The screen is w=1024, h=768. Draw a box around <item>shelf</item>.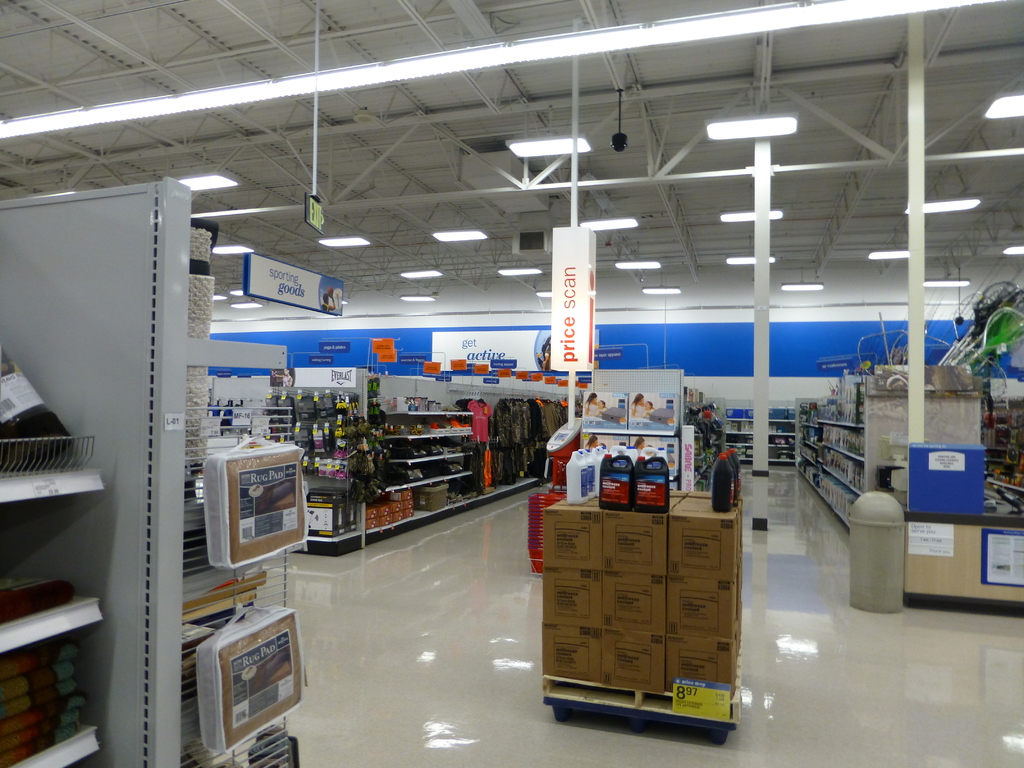
<box>0,424,119,507</box>.
